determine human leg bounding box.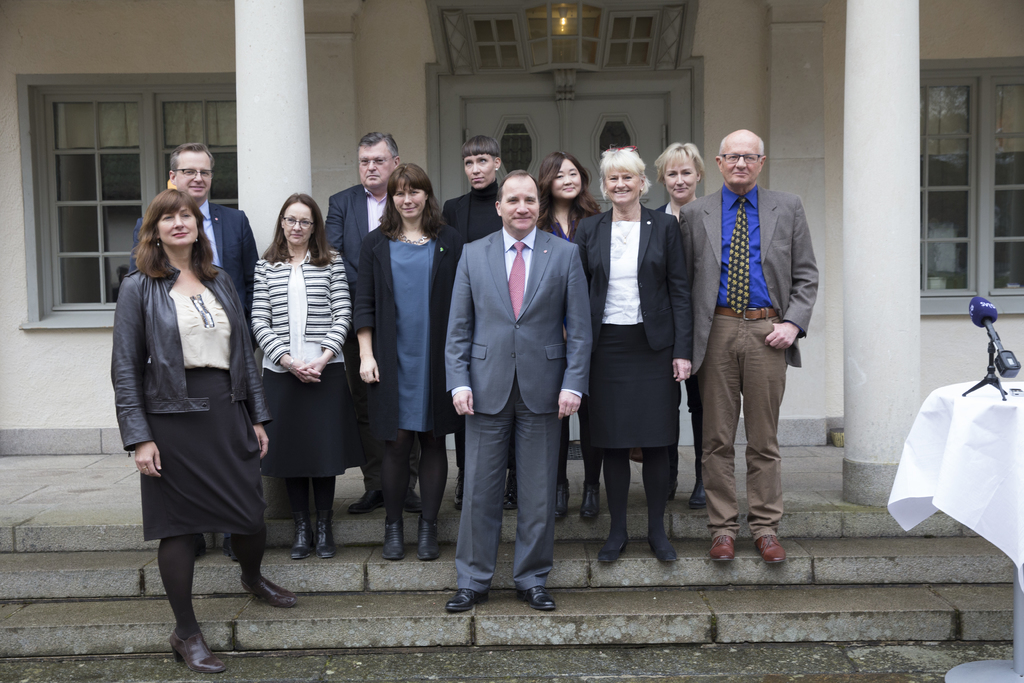
Determined: Rect(416, 384, 436, 561).
